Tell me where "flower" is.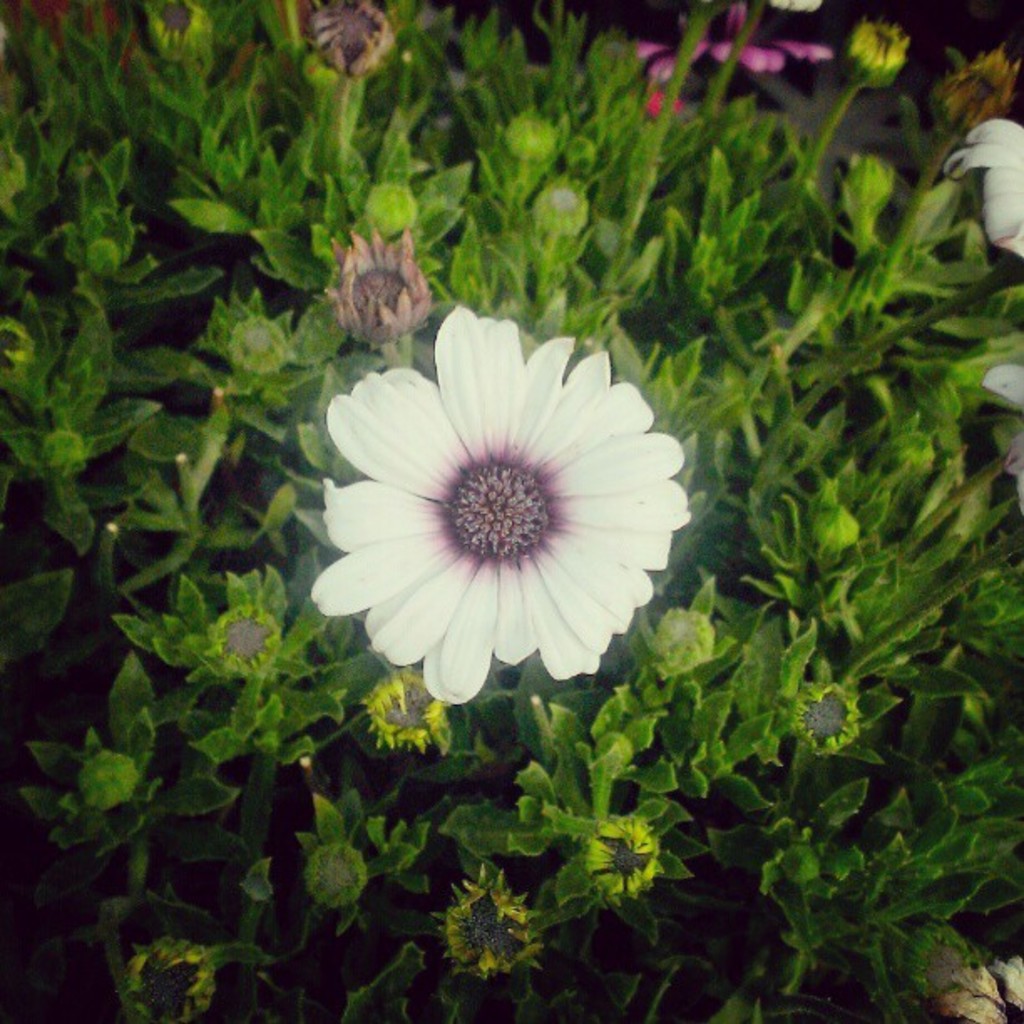
"flower" is at detection(139, 940, 231, 1022).
